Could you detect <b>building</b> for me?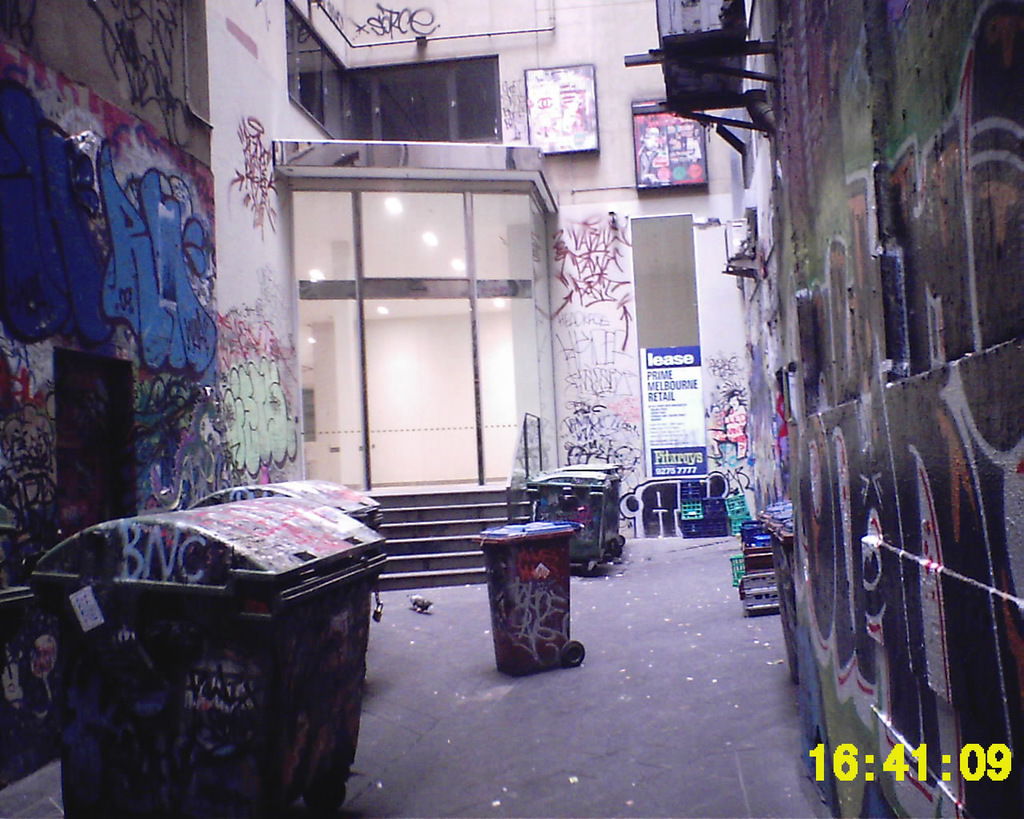
Detection result: detection(0, 0, 760, 795).
